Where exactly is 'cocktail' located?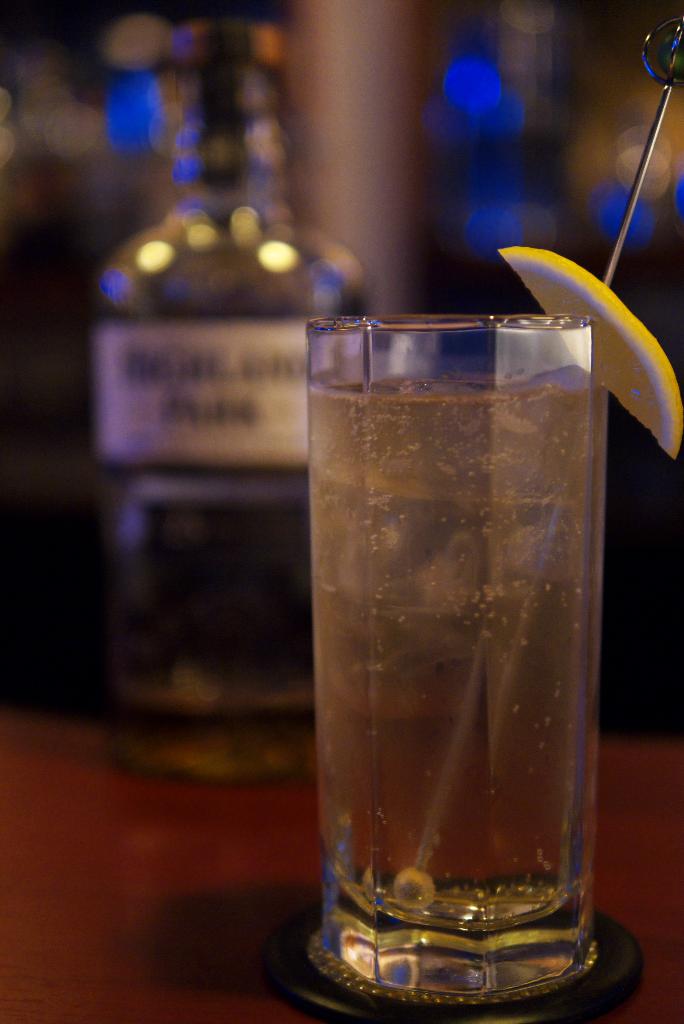
Its bounding box is (left=313, top=246, right=683, bottom=1014).
